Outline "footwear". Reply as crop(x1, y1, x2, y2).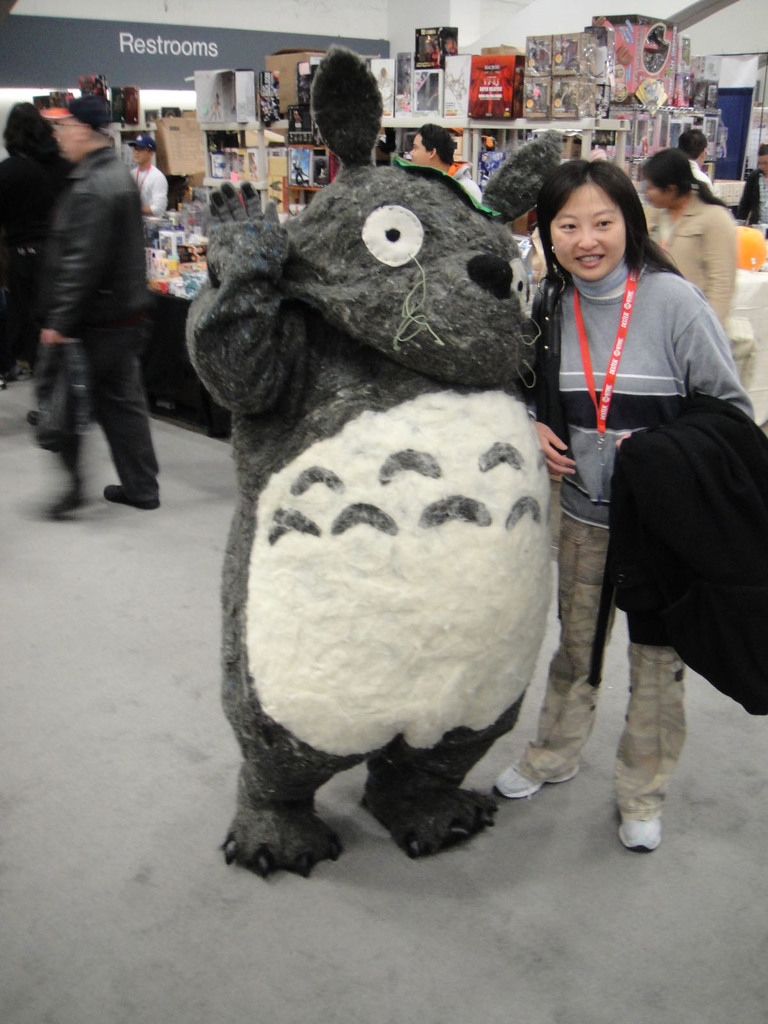
crop(625, 769, 692, 859).
